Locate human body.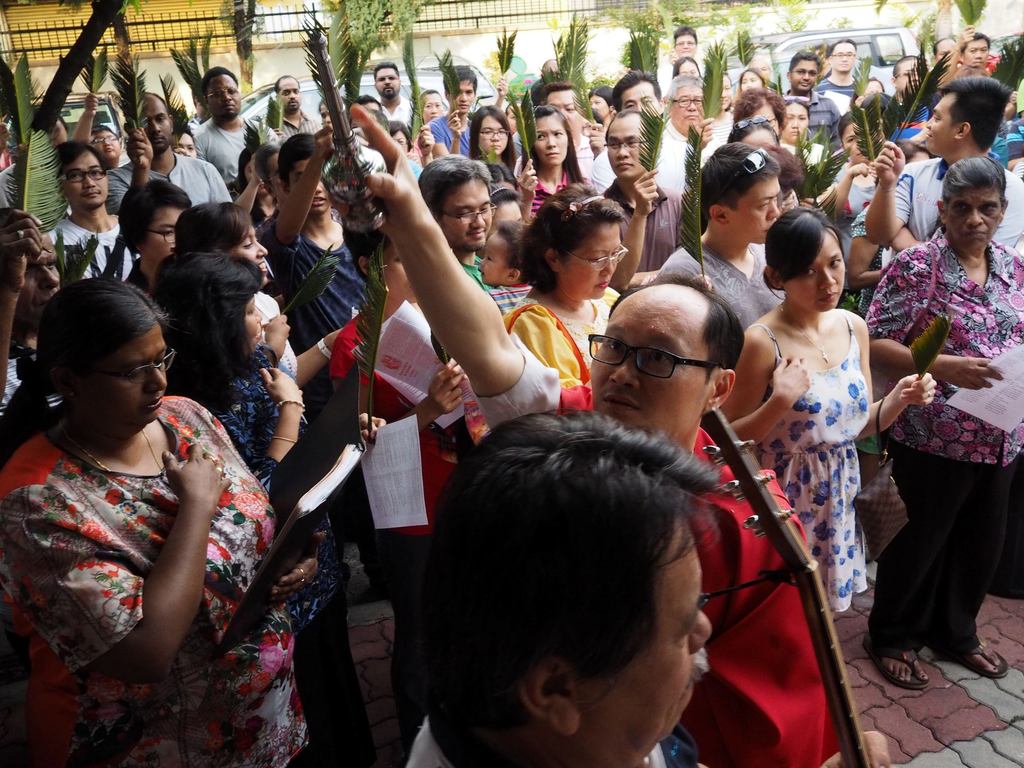
Bounding box: rect(584, 271, 844, 767).
